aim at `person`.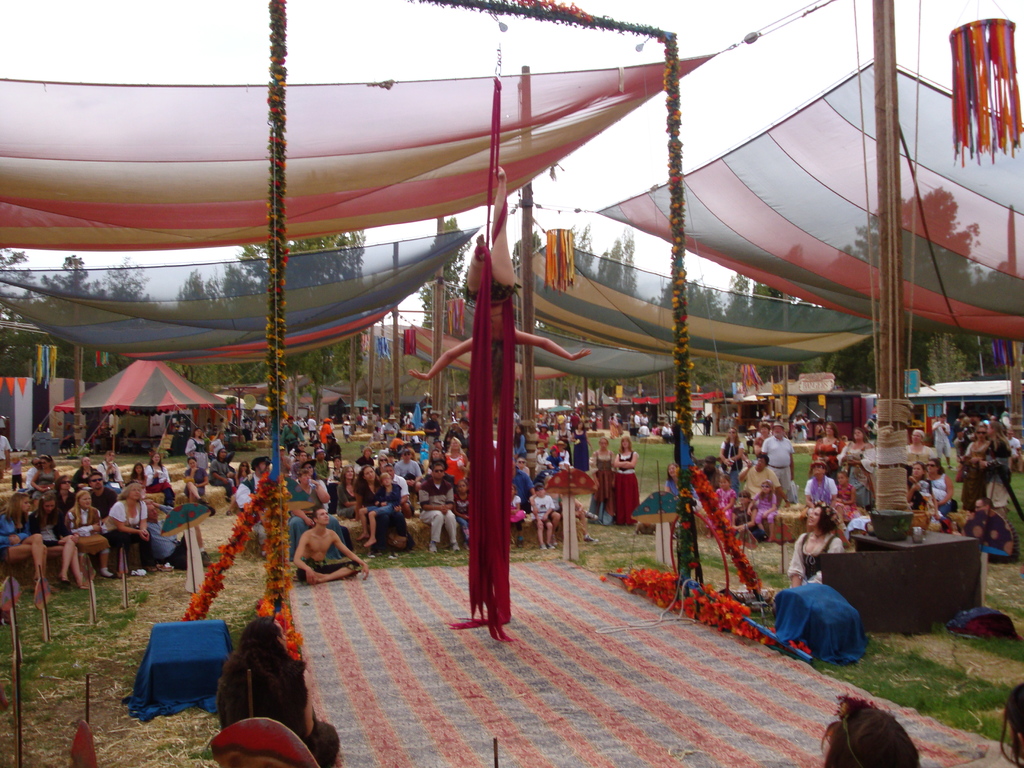
Aimed at bbox(291, 502, 373, 582).
